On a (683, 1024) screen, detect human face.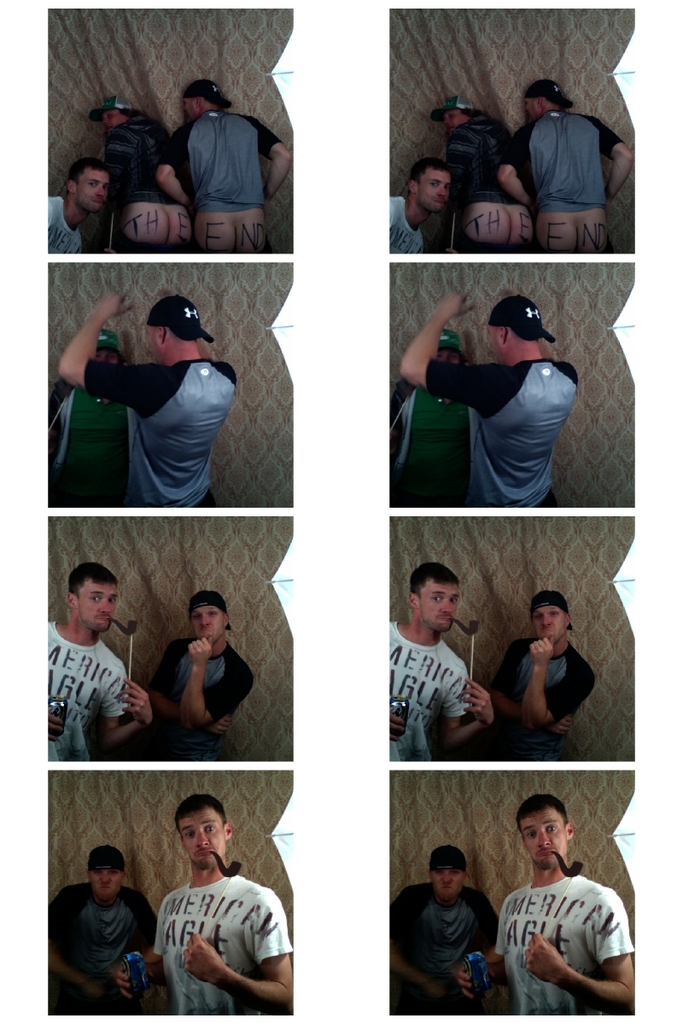
bbox=(191, 606, 239, 649).
